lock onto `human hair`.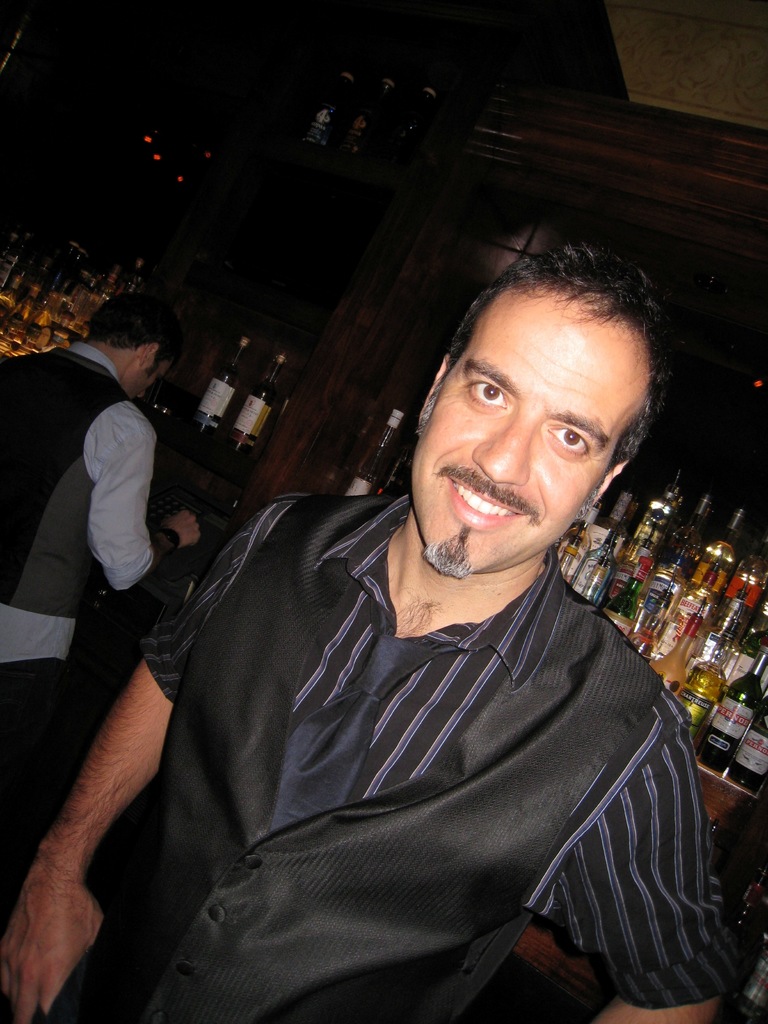
Locked: (396, 241, 694, 532).
